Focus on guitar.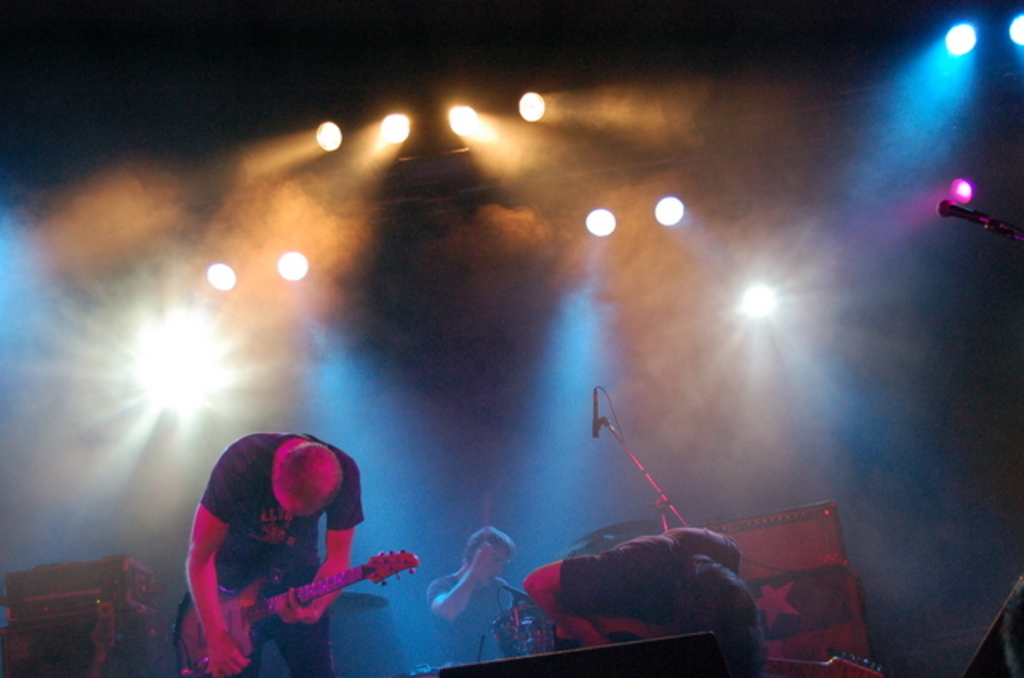
Focused at {"left": 173, "top": 553, "right": 427, "bottom": 676}.
